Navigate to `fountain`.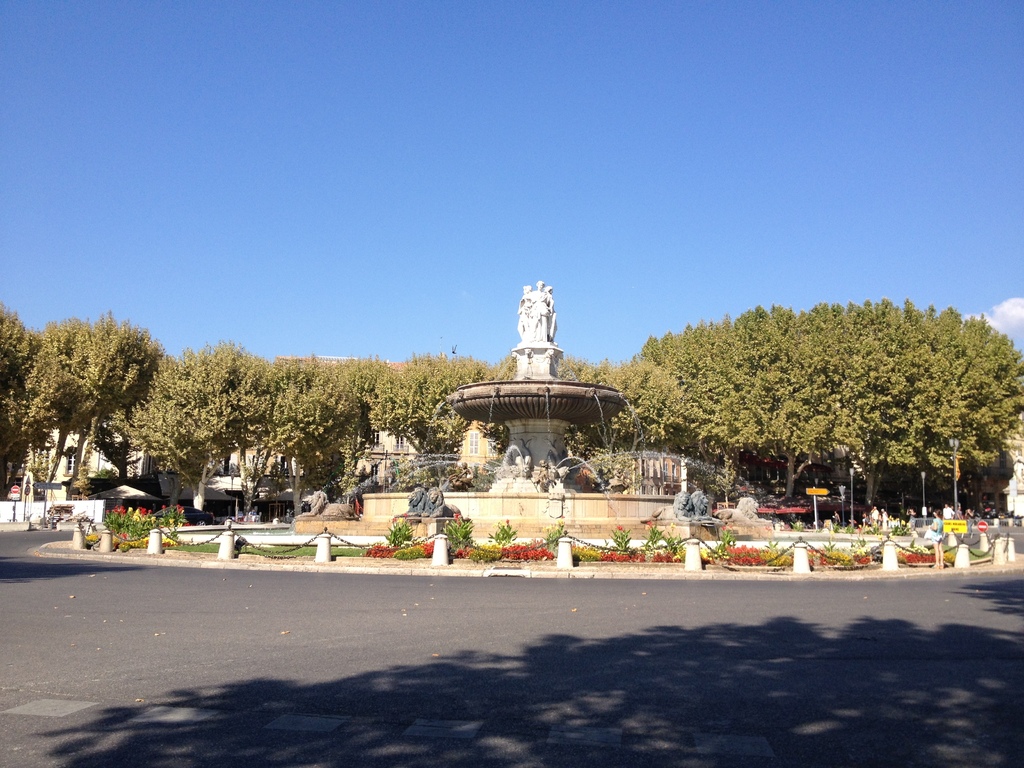
Navigation target: select_region(292, 280, 777, 543).
